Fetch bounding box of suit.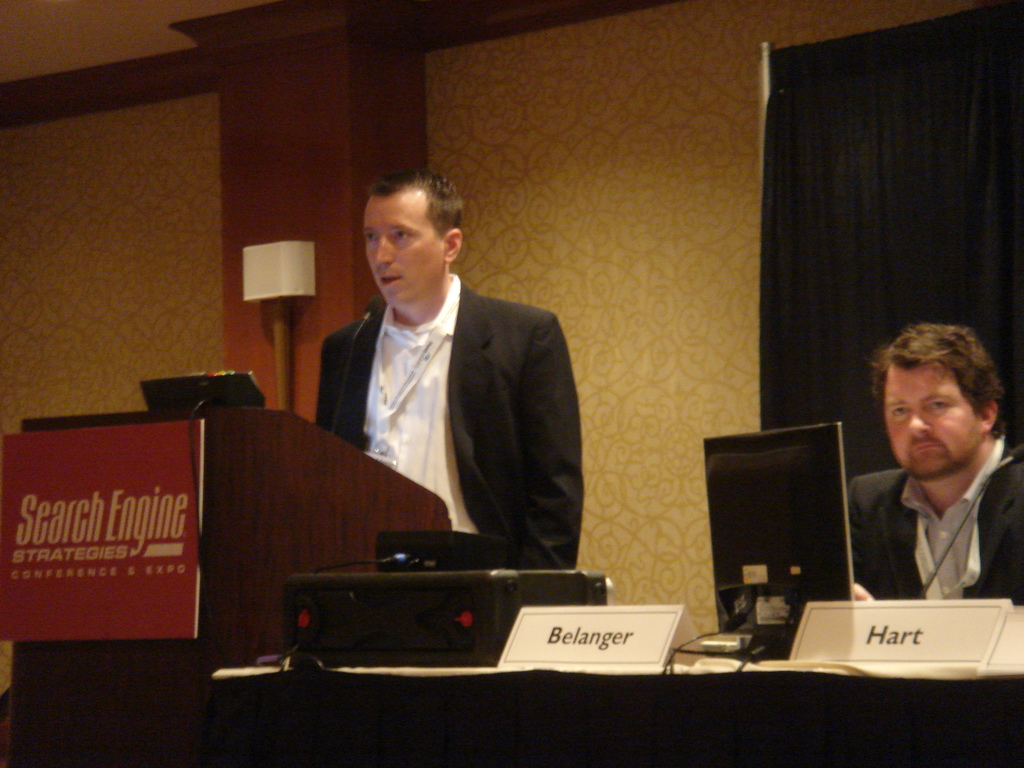
Bbox: 312/274/580/572.
